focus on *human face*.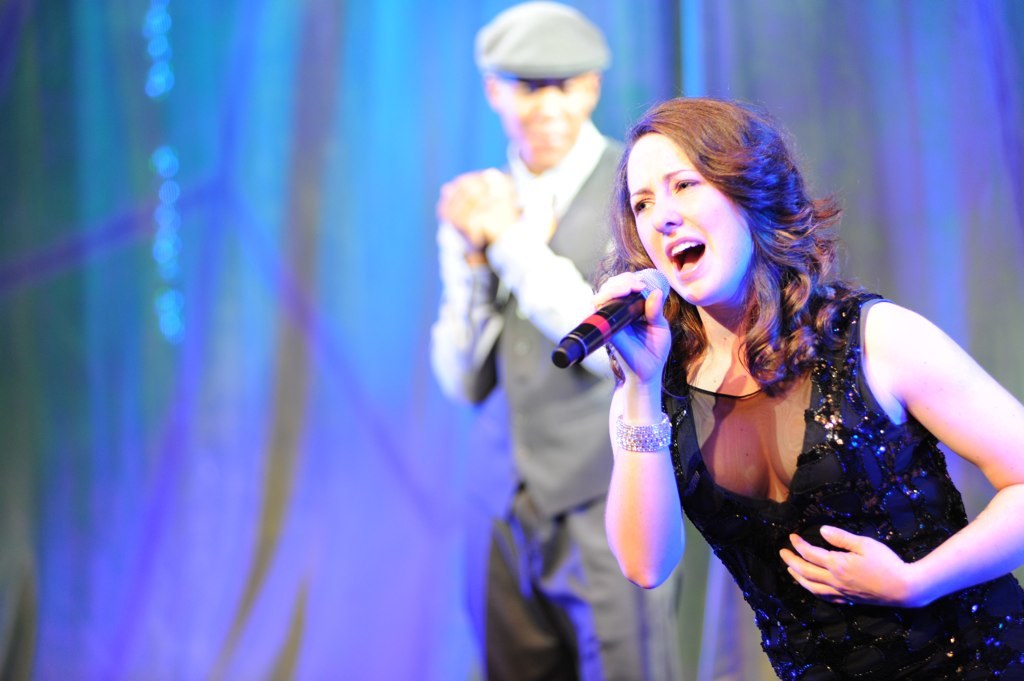
Focused at detection(498, 75, 591, 165).
